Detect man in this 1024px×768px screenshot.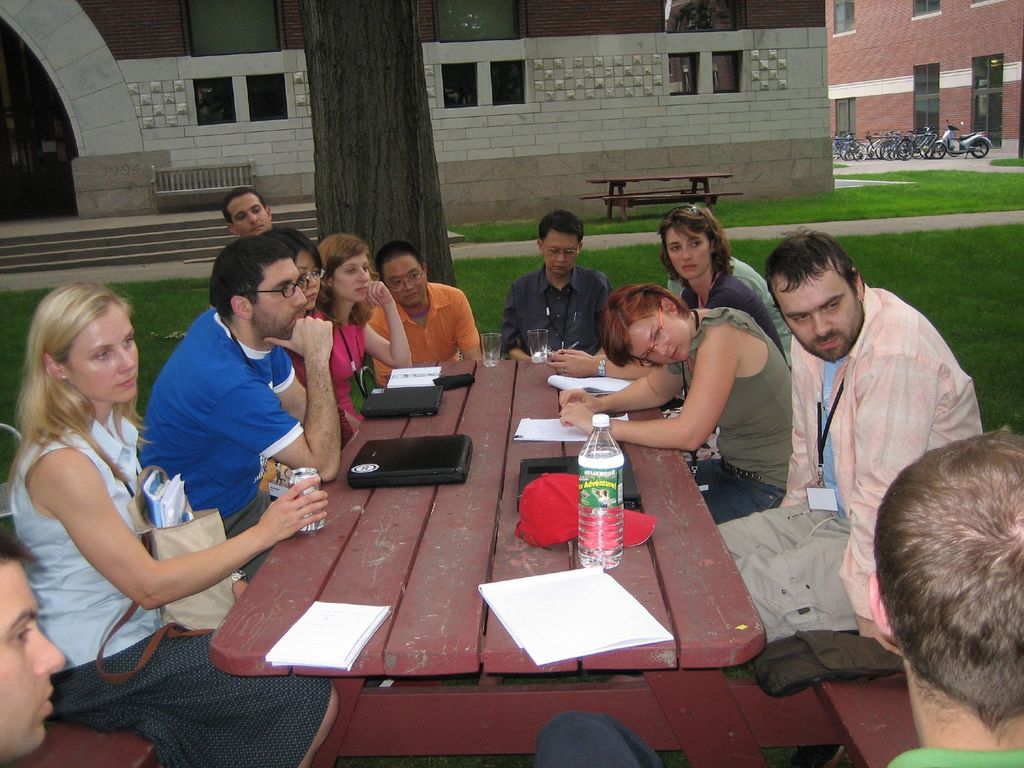
Detection: [left=532, top=424, right=1023, bottom=767].
